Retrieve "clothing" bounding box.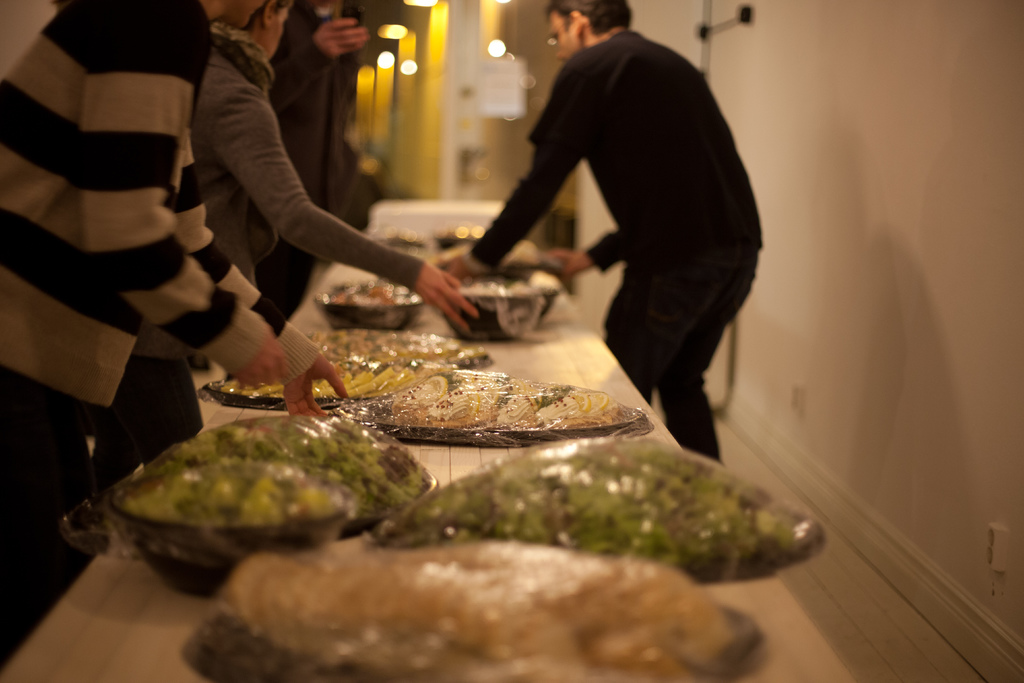
Bounding box: 188, 22, 425, 288.
